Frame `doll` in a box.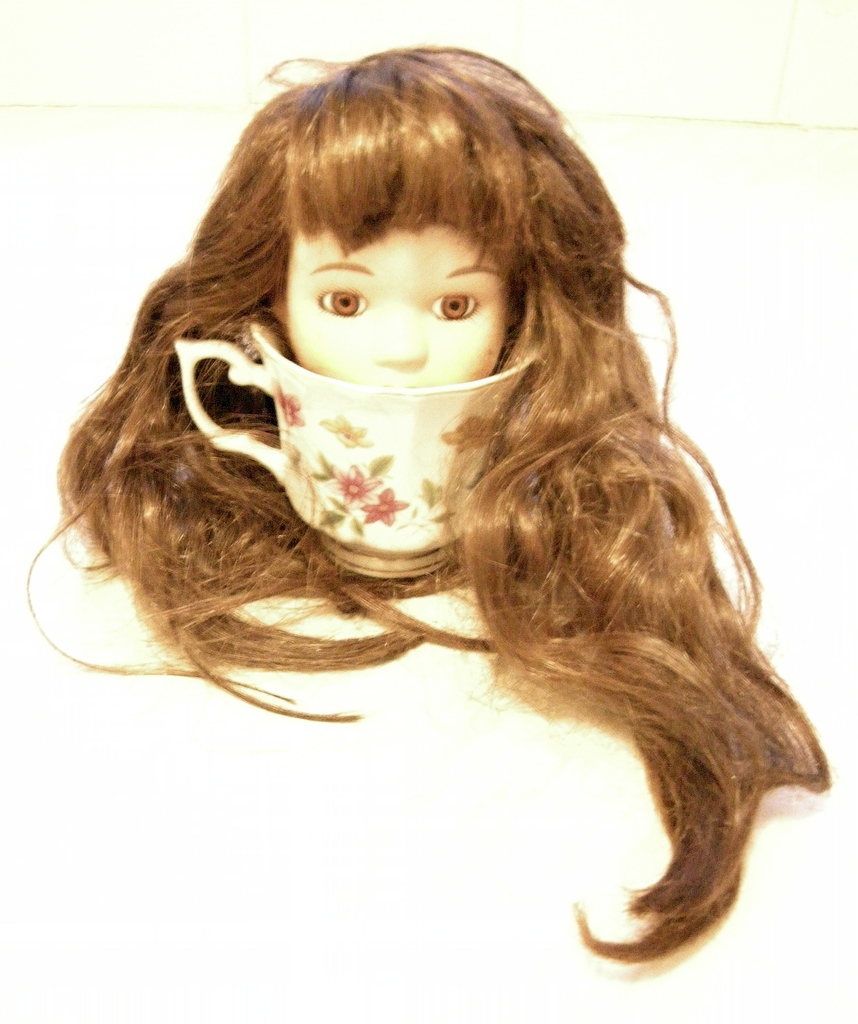
14, 31, 837, 969.
